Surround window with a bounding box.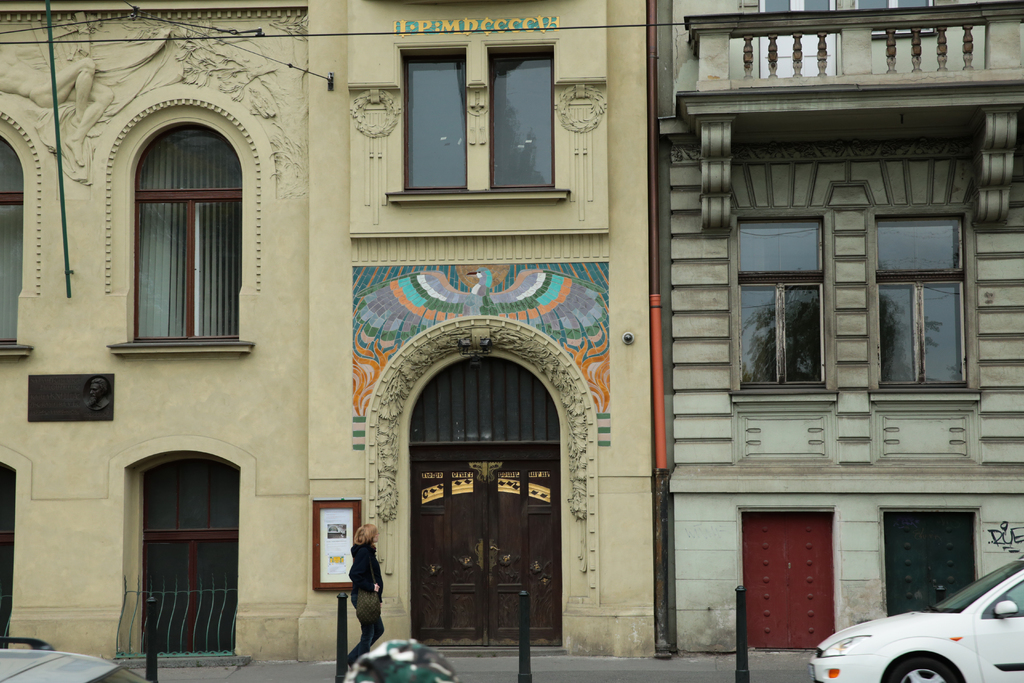
Rect(735, 204, 838, 409).
